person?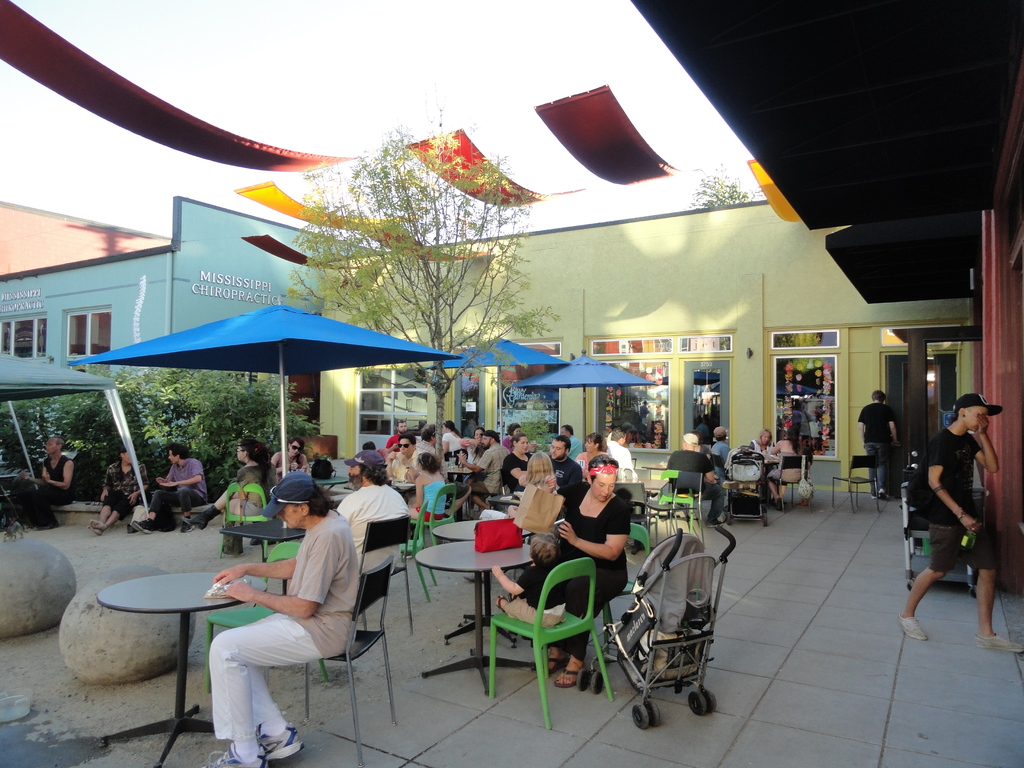
pyautogui.locateOnScreen(556, 424, 587, 460)
